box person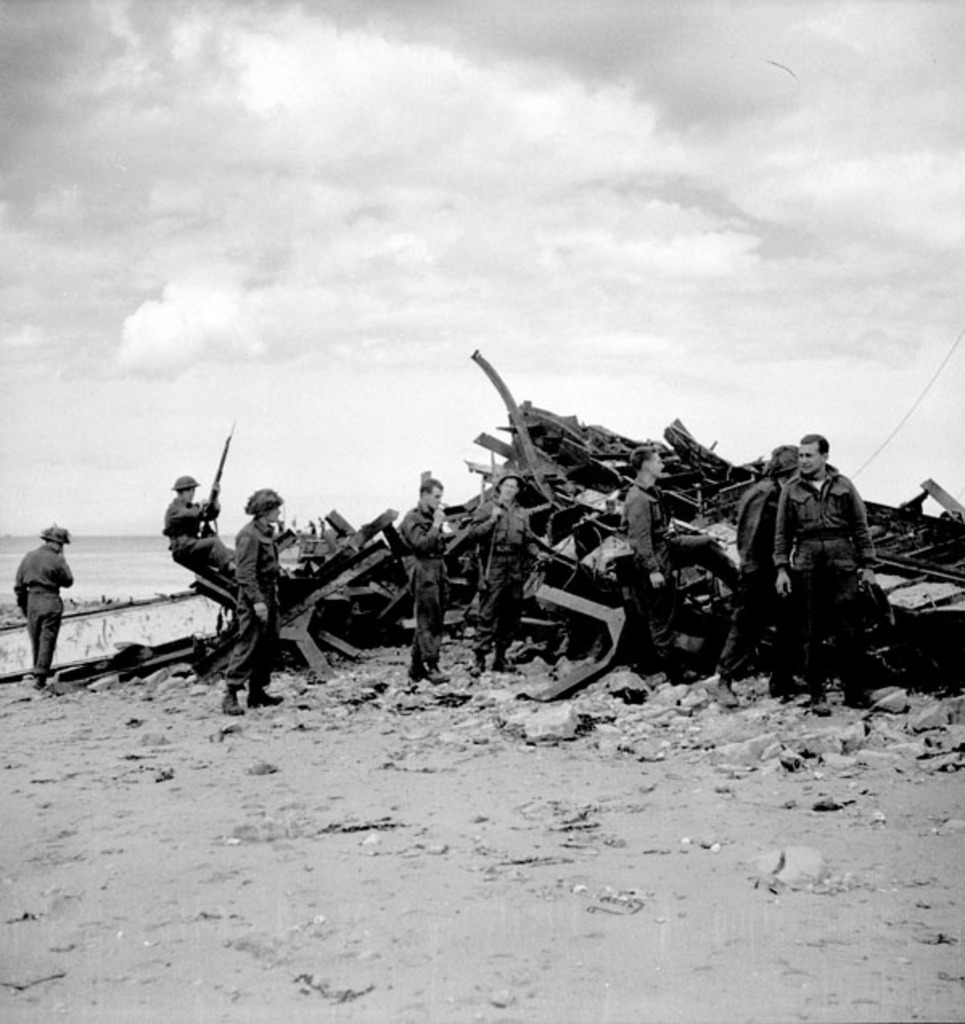
618 445 696 686
